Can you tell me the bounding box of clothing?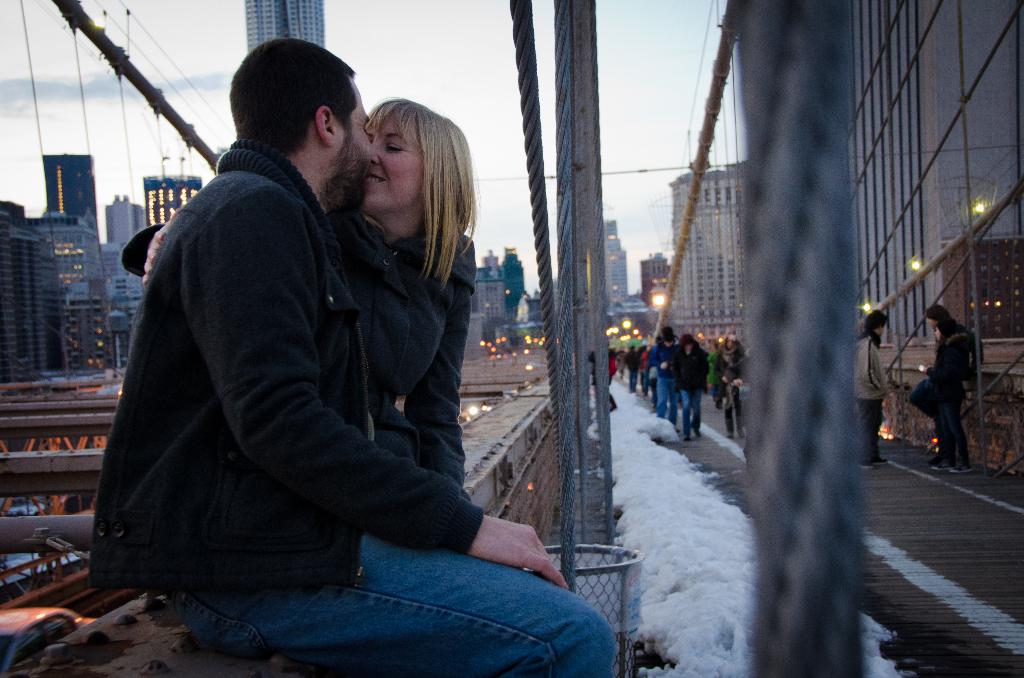
645, 380, 649, 396.
